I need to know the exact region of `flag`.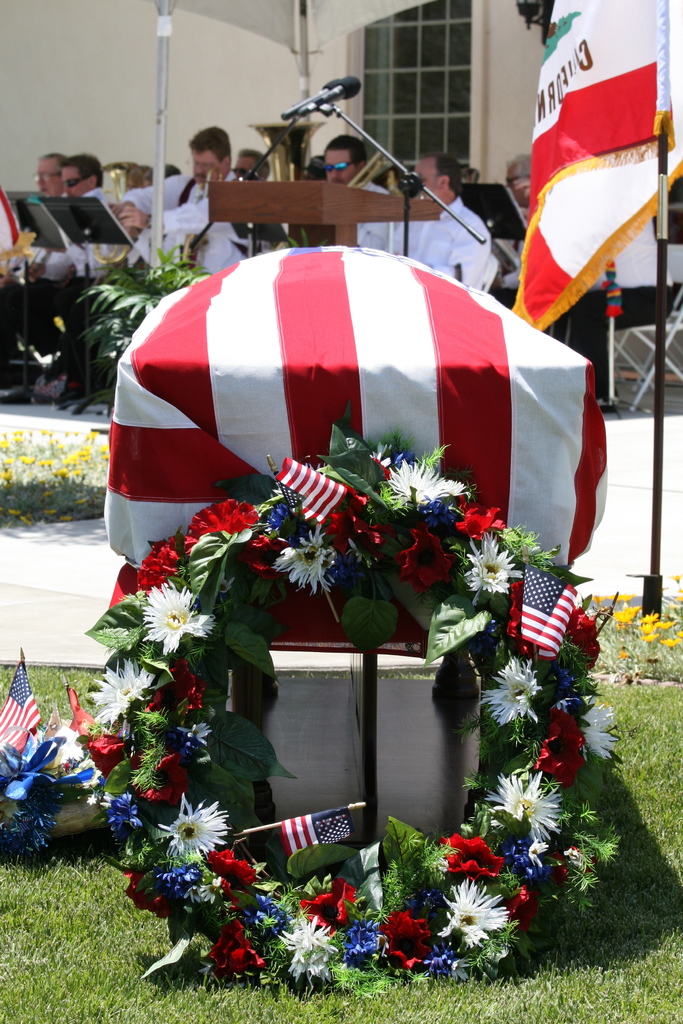
Region: bbox(524, 2, 660, 365).
